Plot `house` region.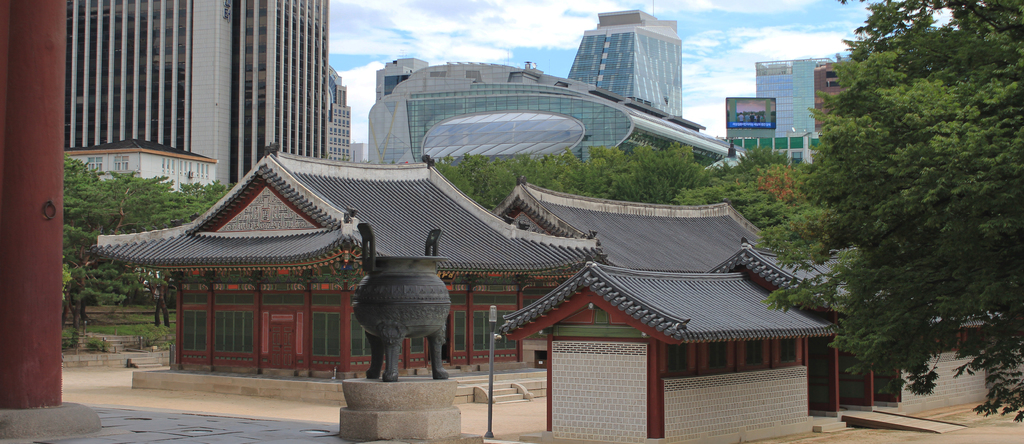
Plotted at region(368, 5, 721, 156).
